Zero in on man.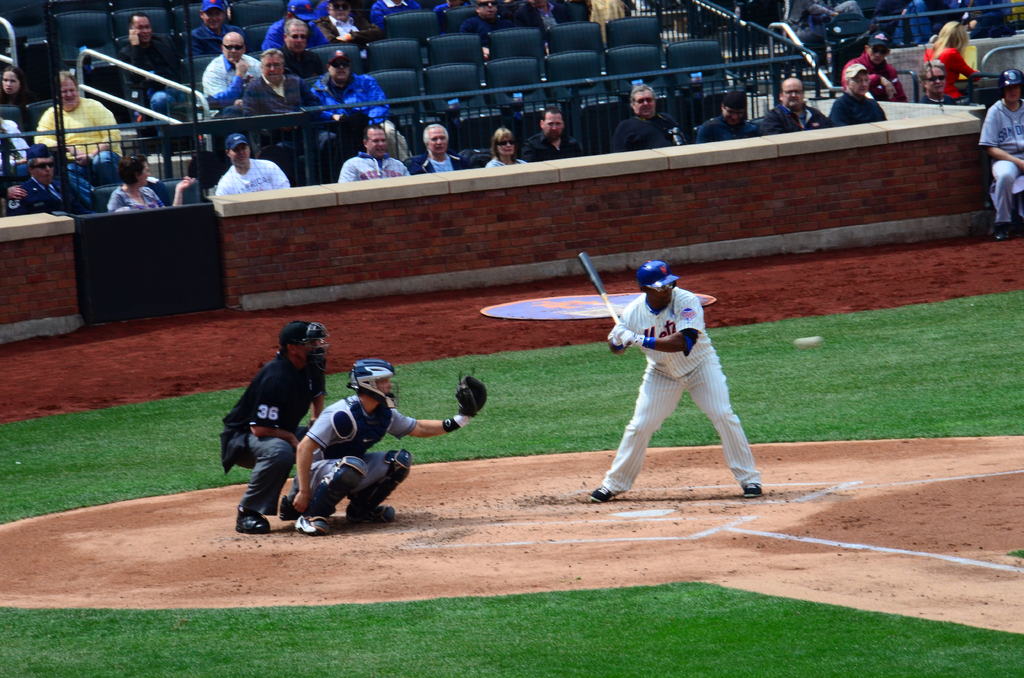
Zeroed in: <box>764,76,836,133</box>.
